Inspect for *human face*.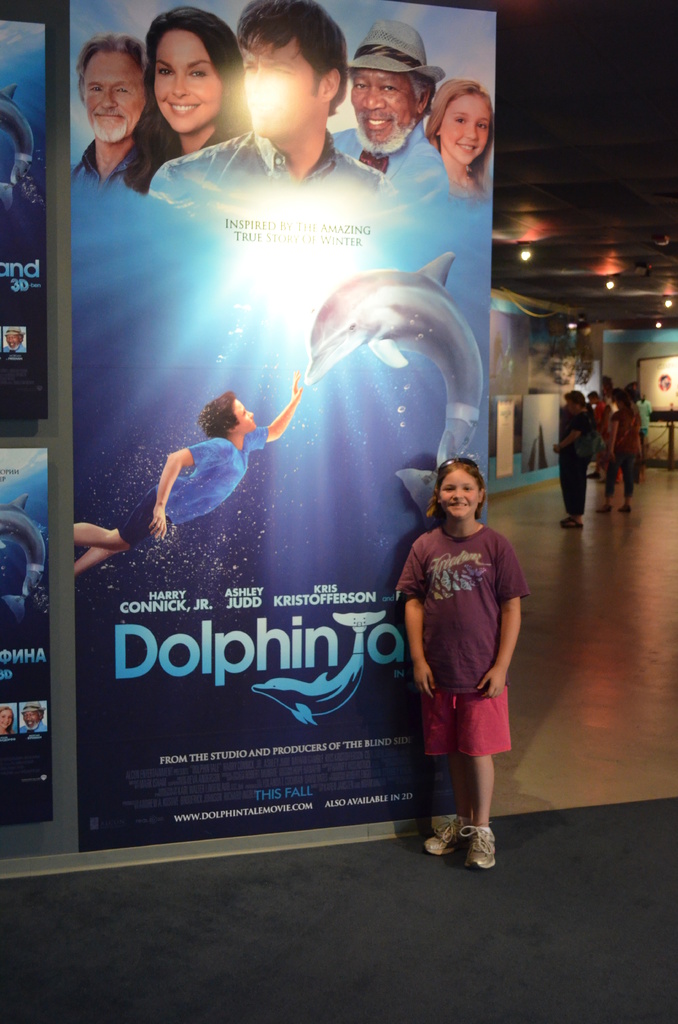
Inspection: bbox=[433, 469, 482, 520].
